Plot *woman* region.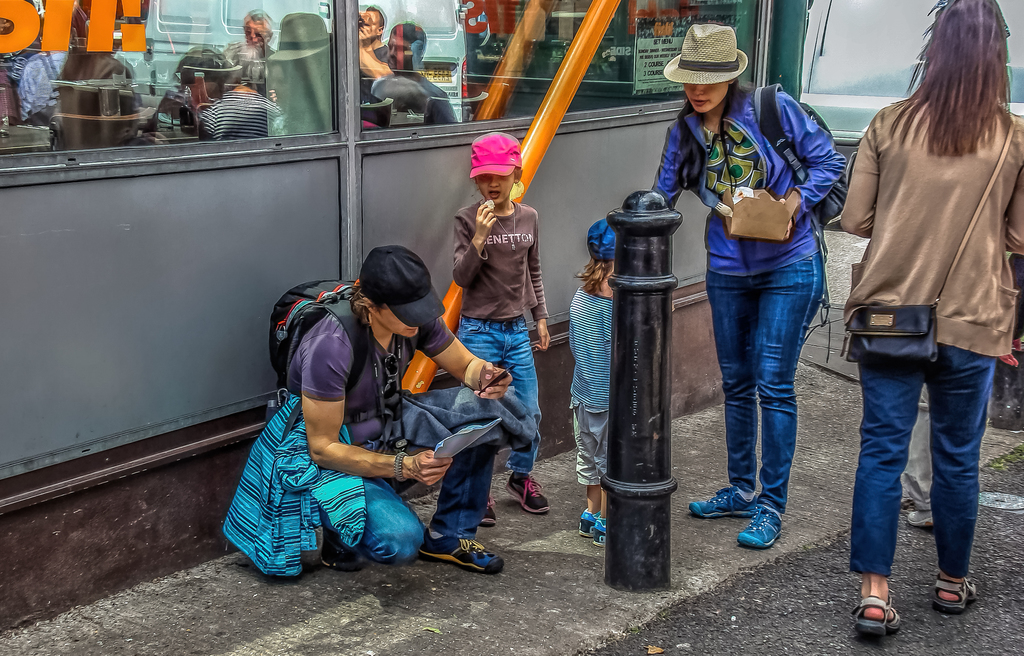
Plotted at [left=836, top=0, right=1023, bottom=637].
